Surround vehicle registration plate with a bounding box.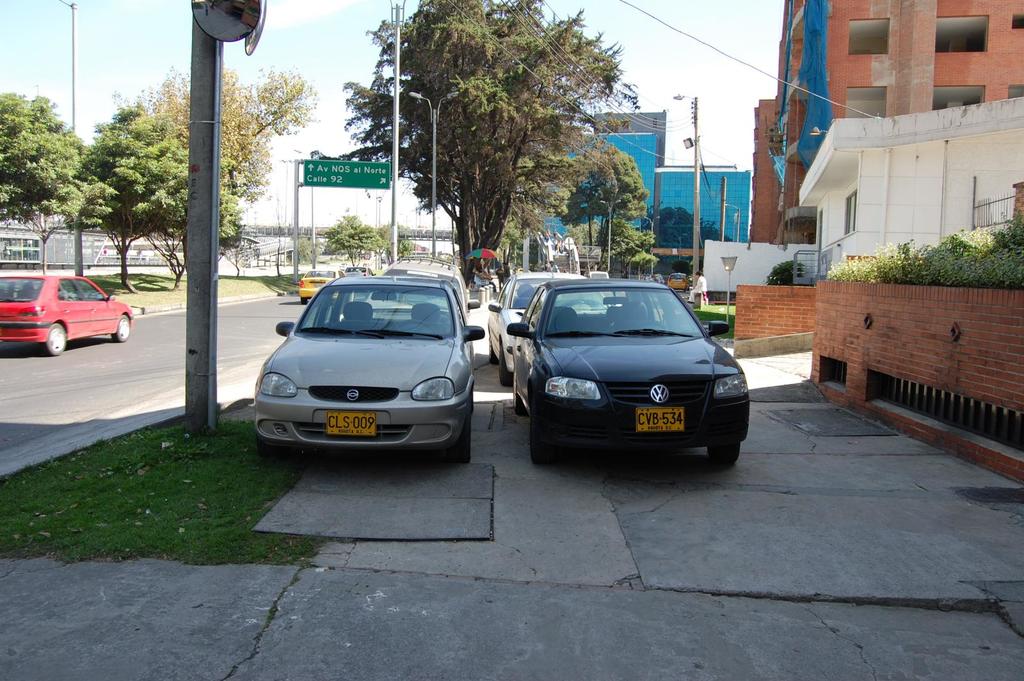
(632,406,687,435).
